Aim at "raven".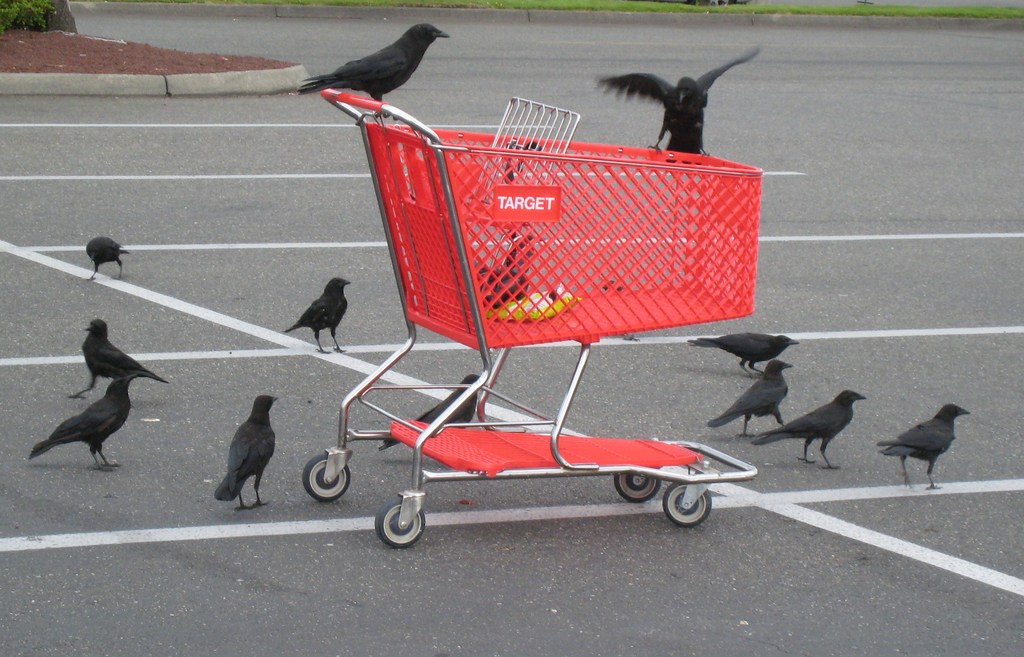
Aimed at 680, 330, 801, 384.
